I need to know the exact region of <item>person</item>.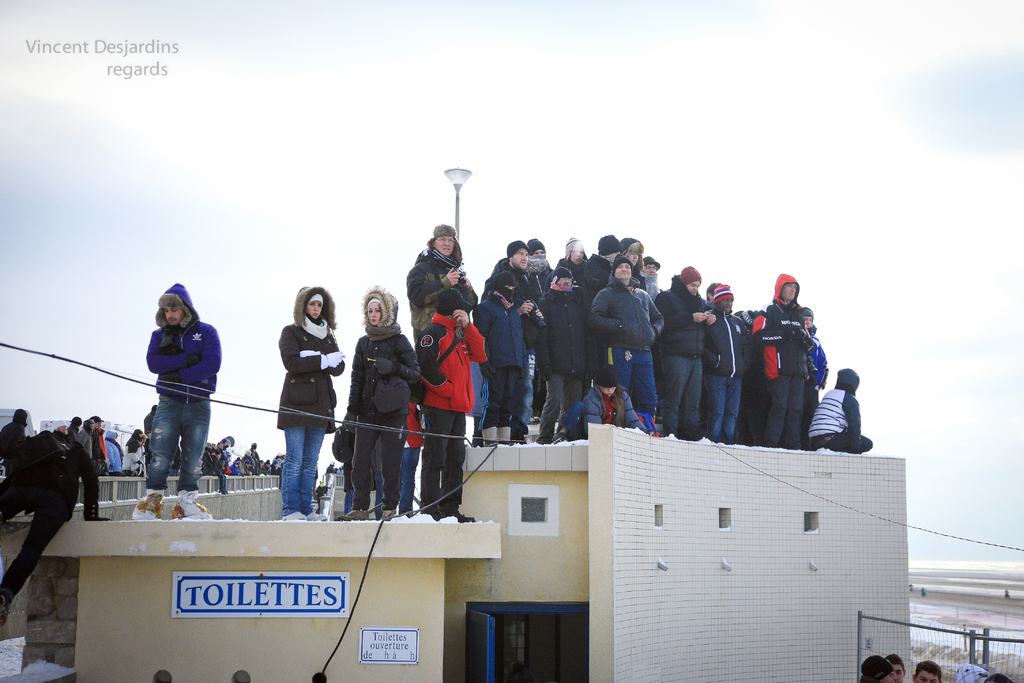
Region: BBox(278, 285, 345, 522).
